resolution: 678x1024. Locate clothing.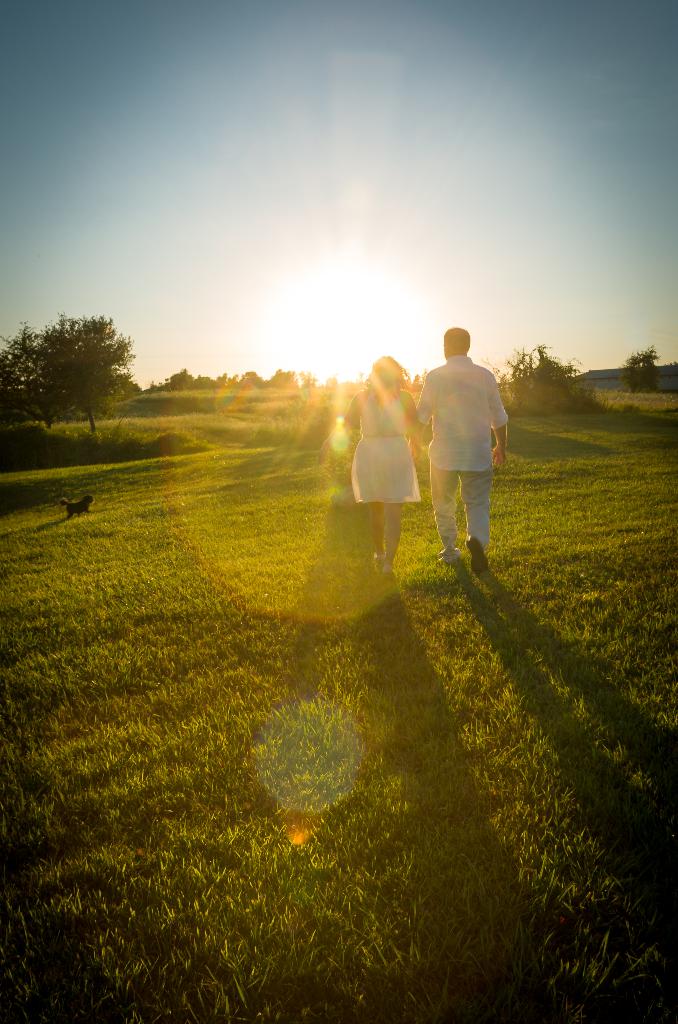
413, 351, 506, 549.
